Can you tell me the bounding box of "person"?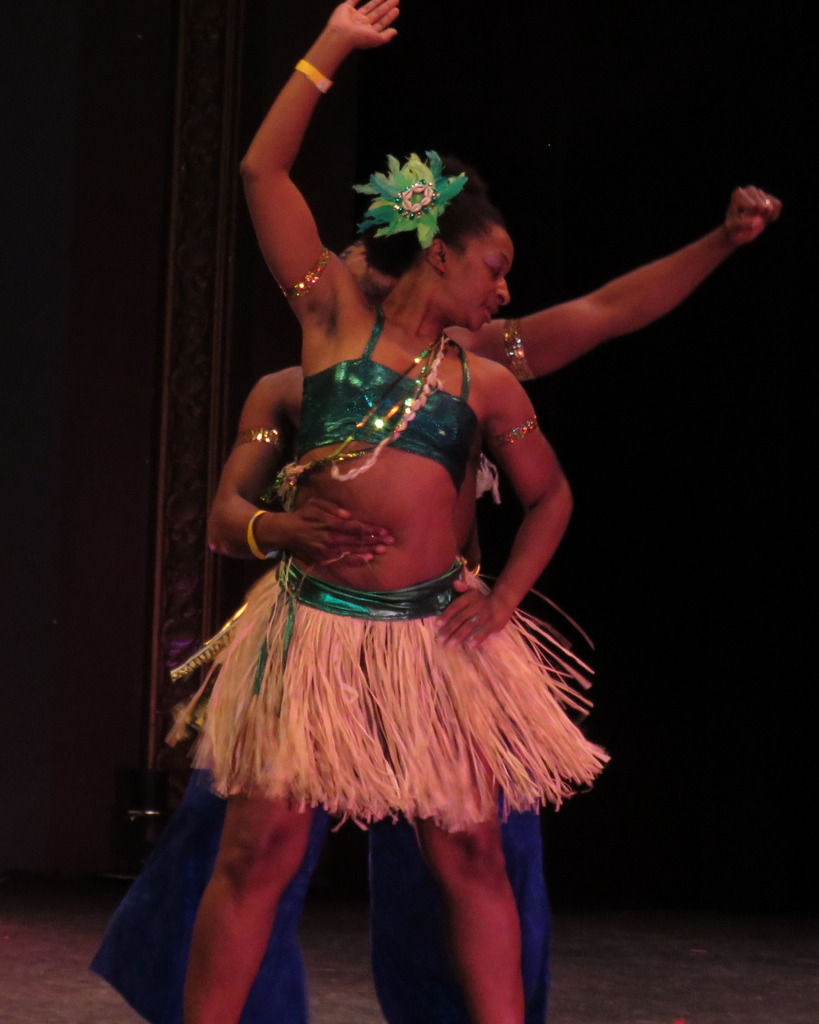
left=166, top=0, right=609, bottom=1023.
